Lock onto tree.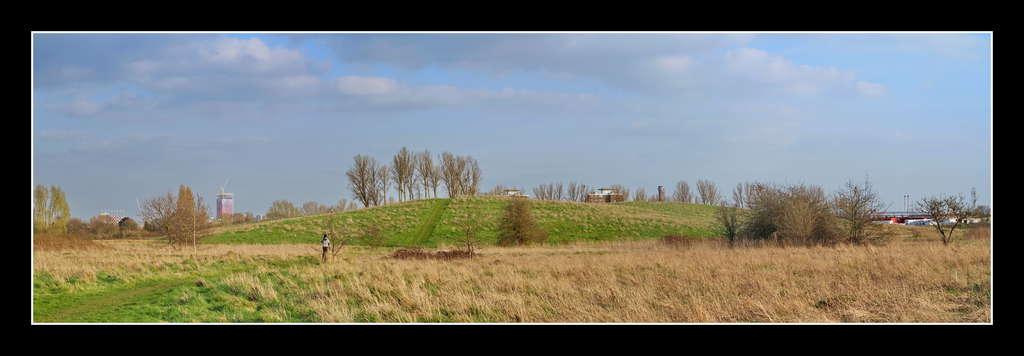
Locked: [x1=414, y1=146, x2=434, y2=198].
